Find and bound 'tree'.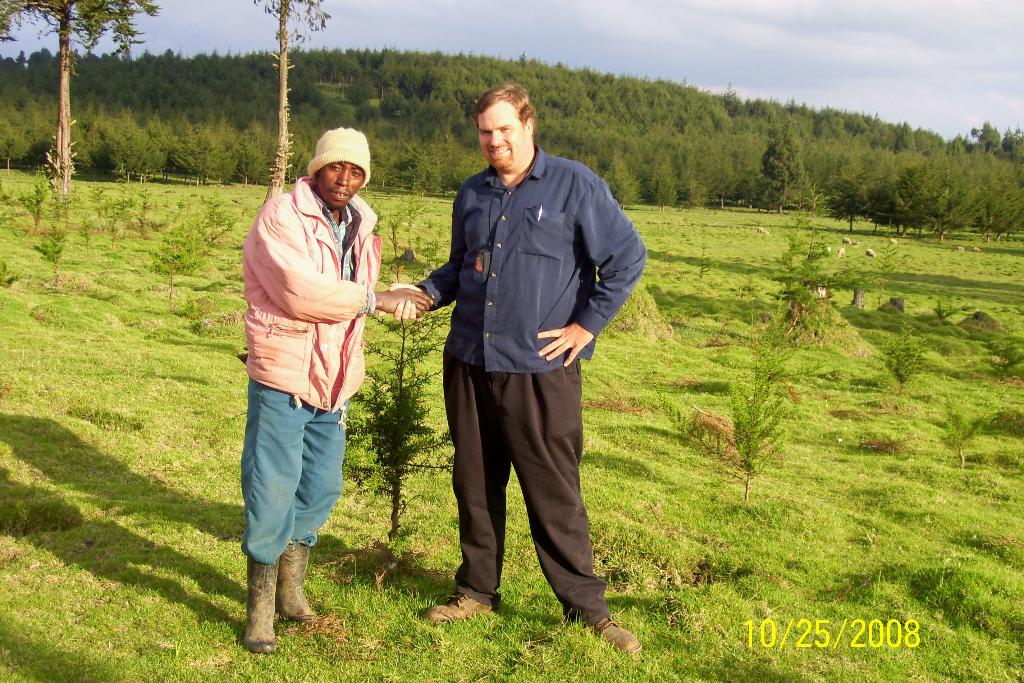
Bound: 881, 308, 929, 399.
